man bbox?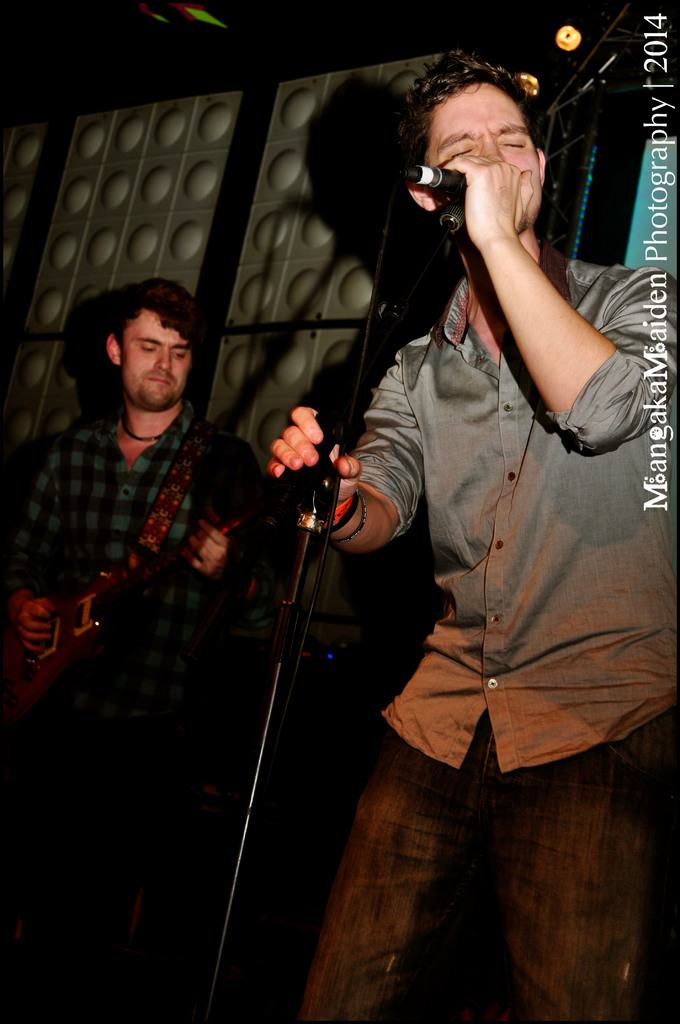
bbox=[294, 0, 650, 1021]
